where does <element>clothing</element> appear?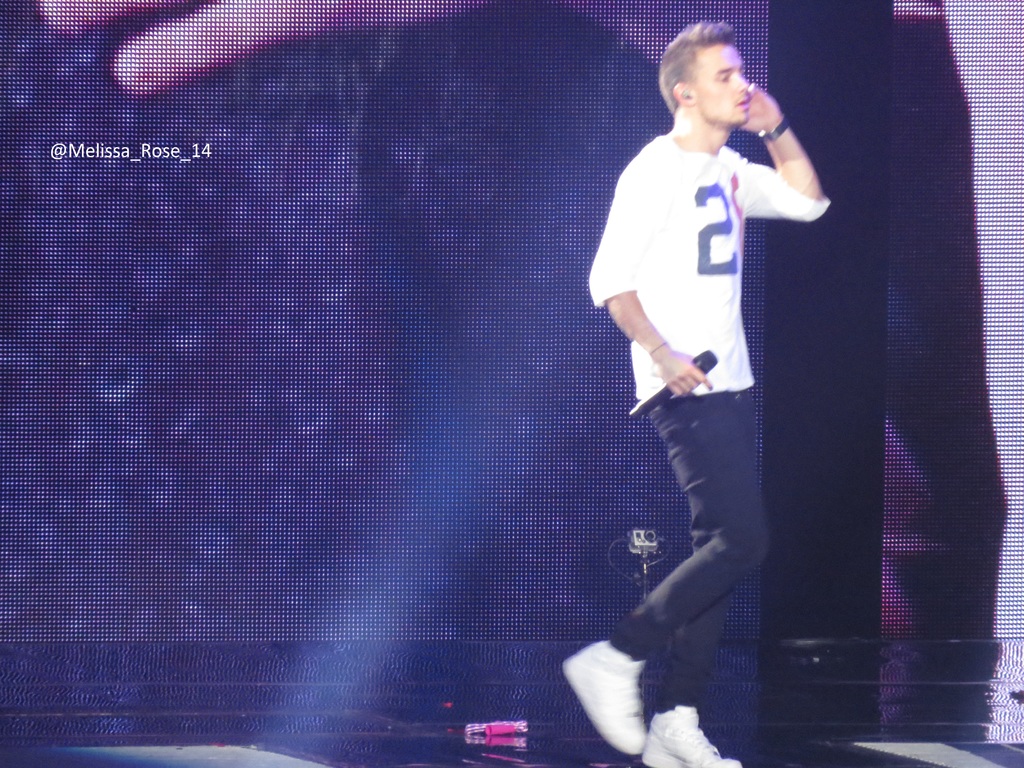
Appears at region(598, 72, 822, 626).
